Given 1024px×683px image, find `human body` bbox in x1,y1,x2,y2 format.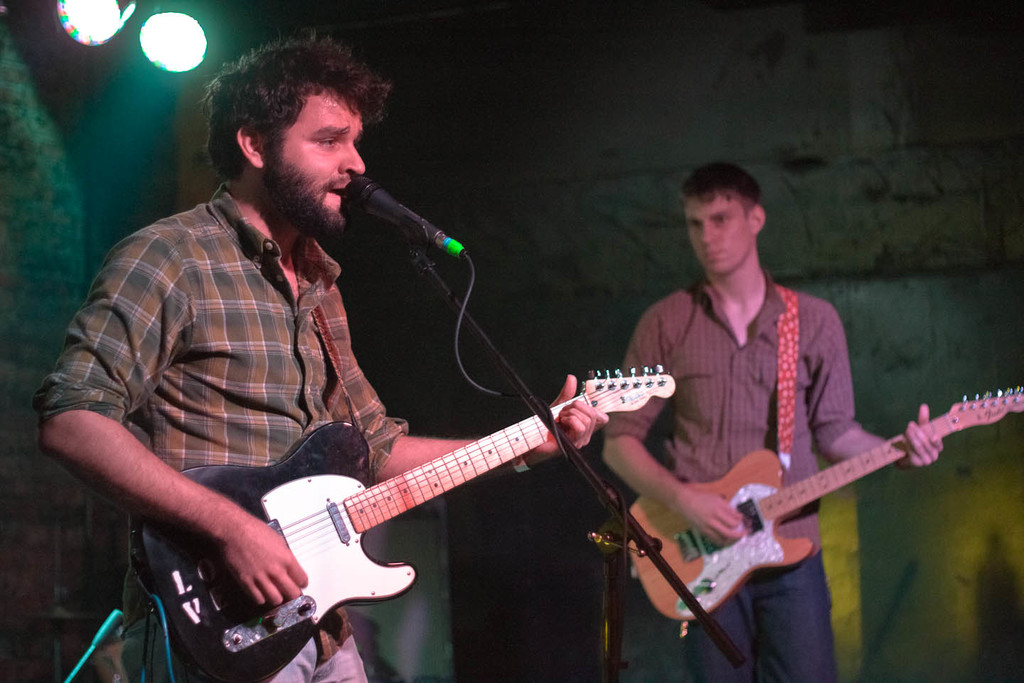
607,147,942,668.
